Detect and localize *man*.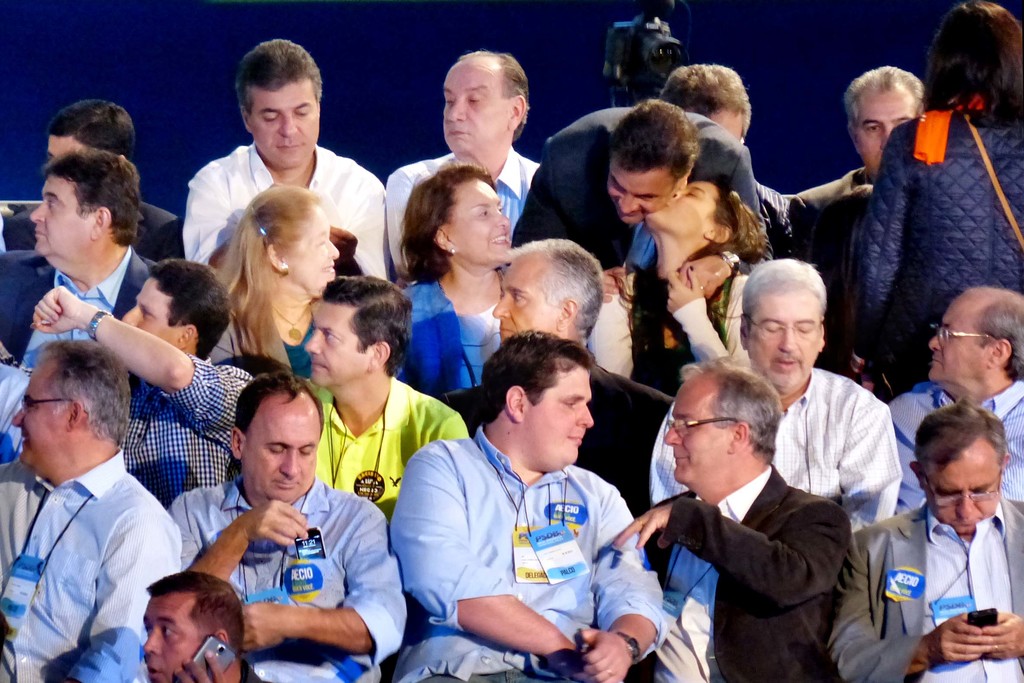
Localized at crop(166, 368, 409, 682).
